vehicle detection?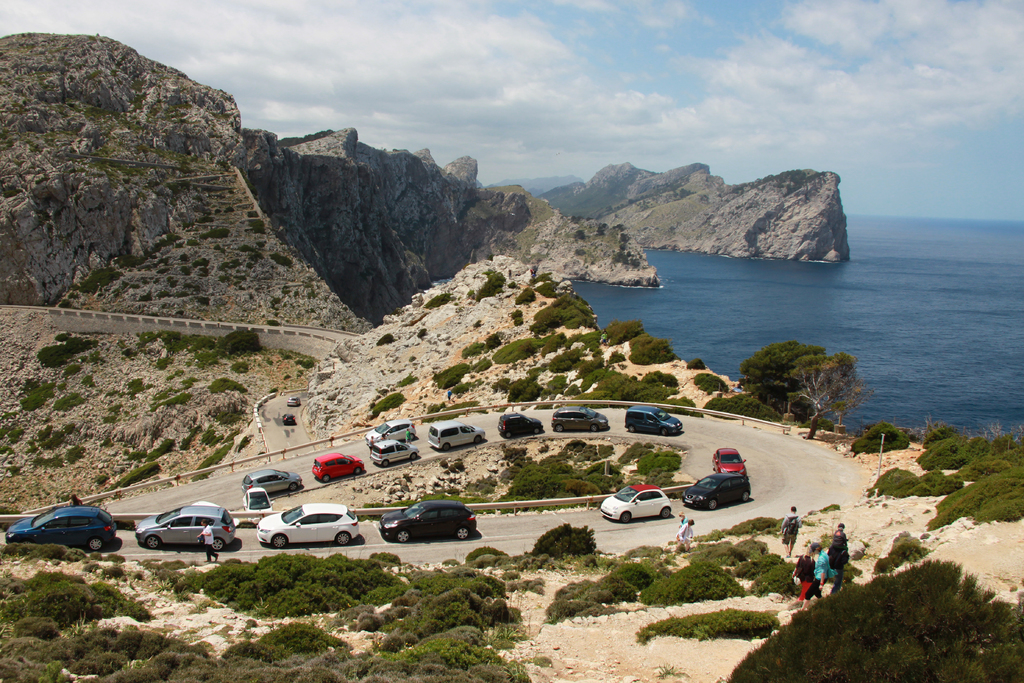
rect(365, 420, 419, 443)
